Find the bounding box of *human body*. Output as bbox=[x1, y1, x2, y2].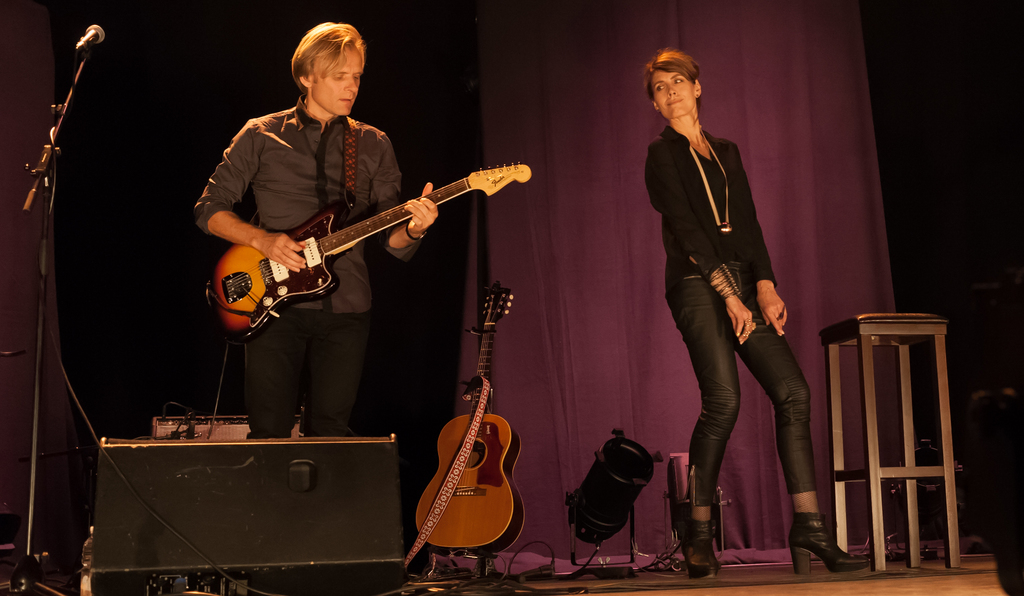
bbox=[657, 13, 783, 582].
